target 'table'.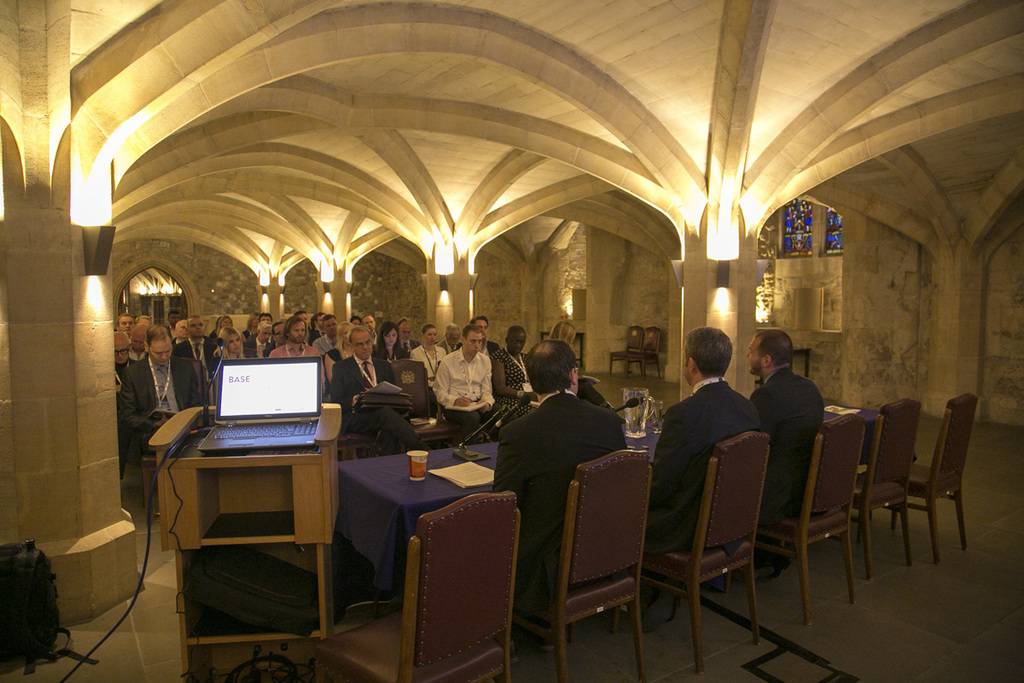
Target region: {"x1": 794, "y1": 348, "x2": 810, "y2": 378}.
